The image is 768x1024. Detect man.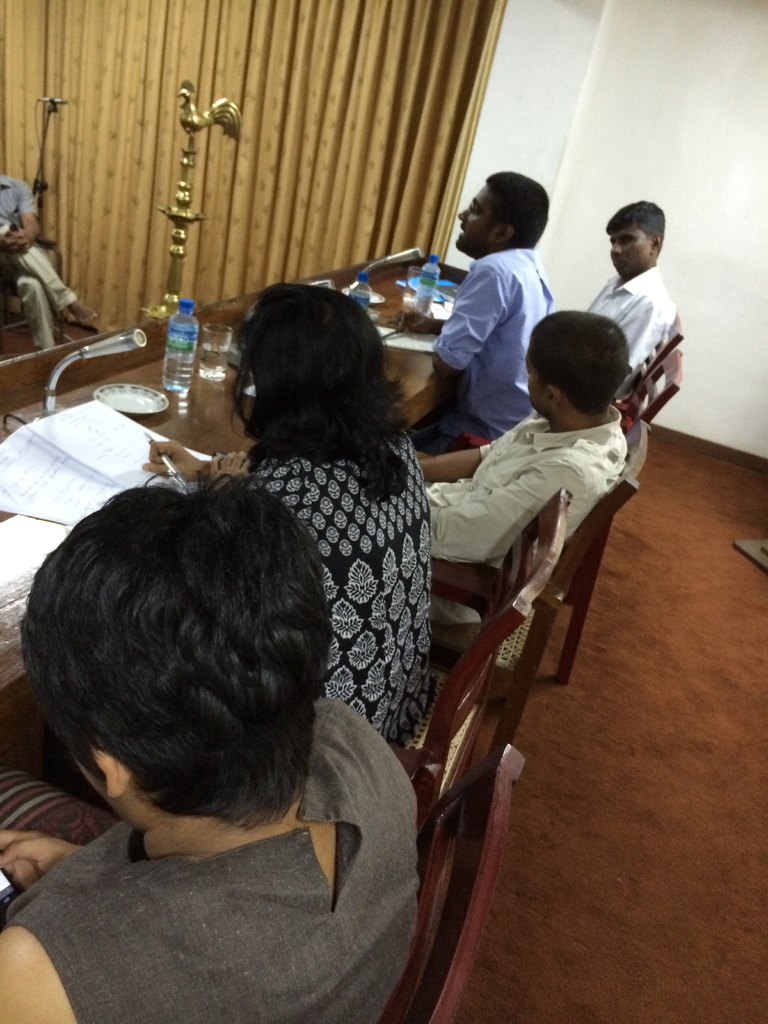
Detection: <box>405,168,562,444</box>.
